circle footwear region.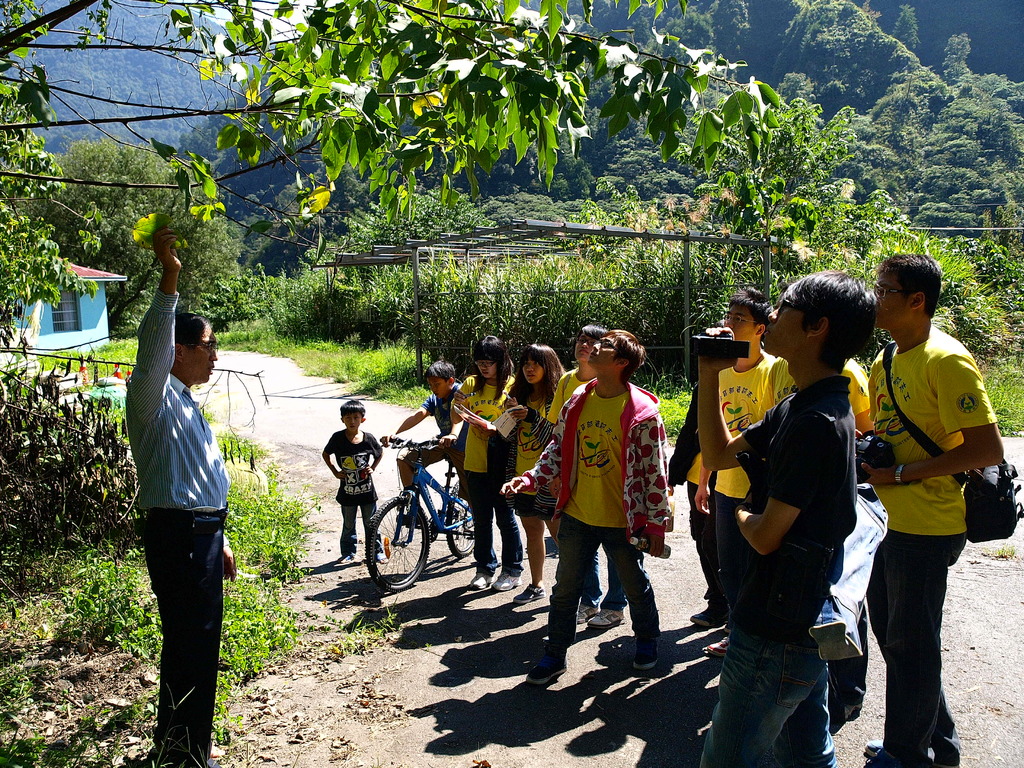
Region: x1=684 y1=598 x2=719 y2=630.
